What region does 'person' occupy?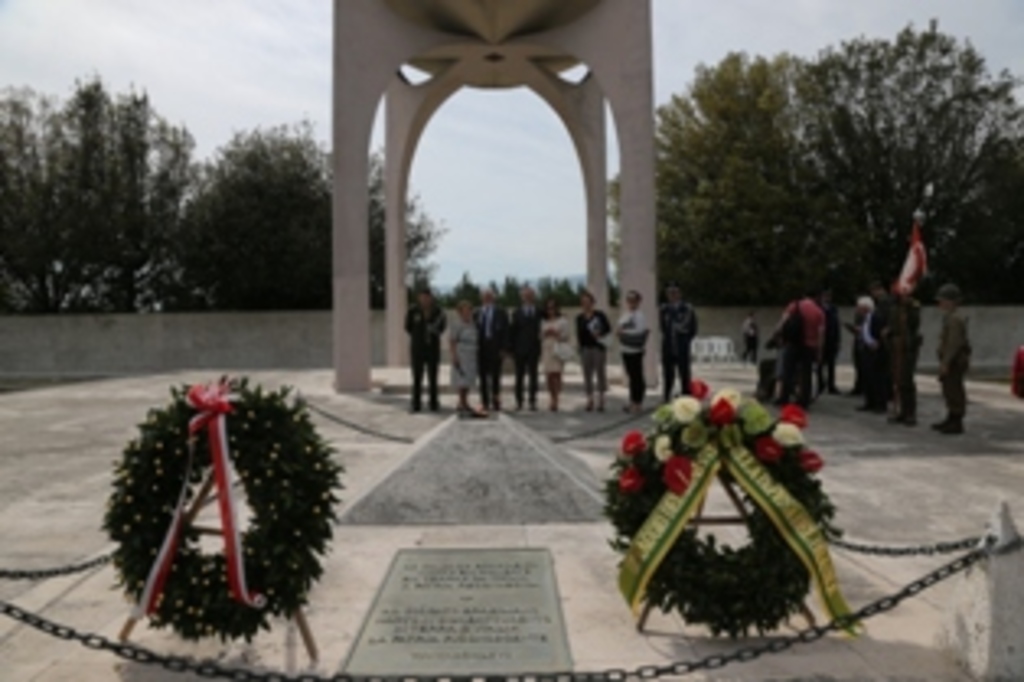
[532,294,574,405].
